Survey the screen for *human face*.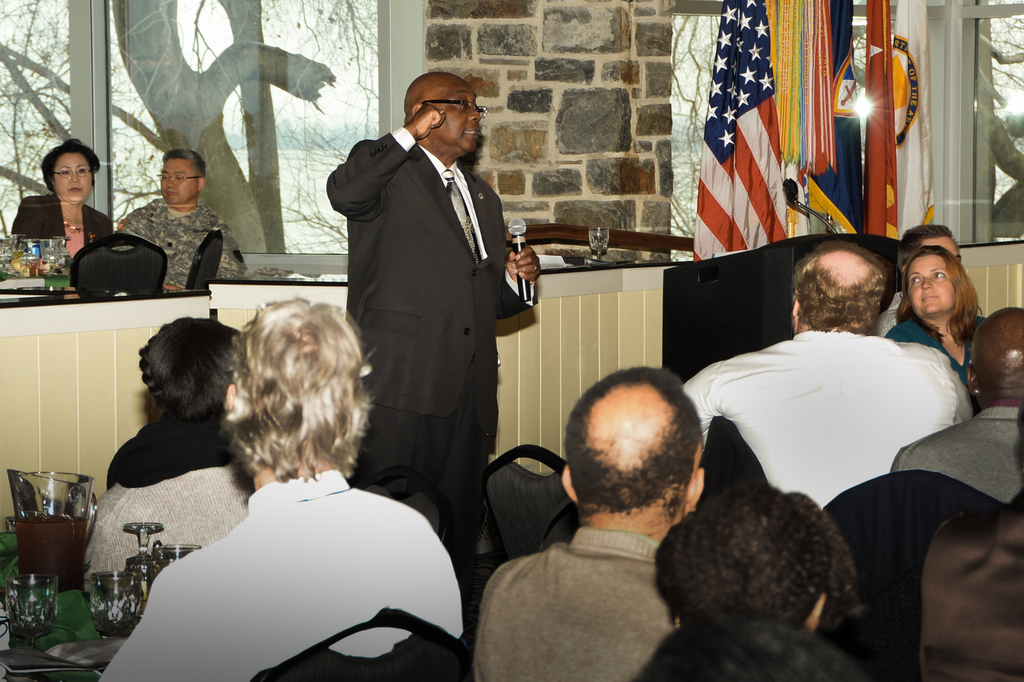
Survey found: (x1=426, y1=79, x2=476, y2=152).
